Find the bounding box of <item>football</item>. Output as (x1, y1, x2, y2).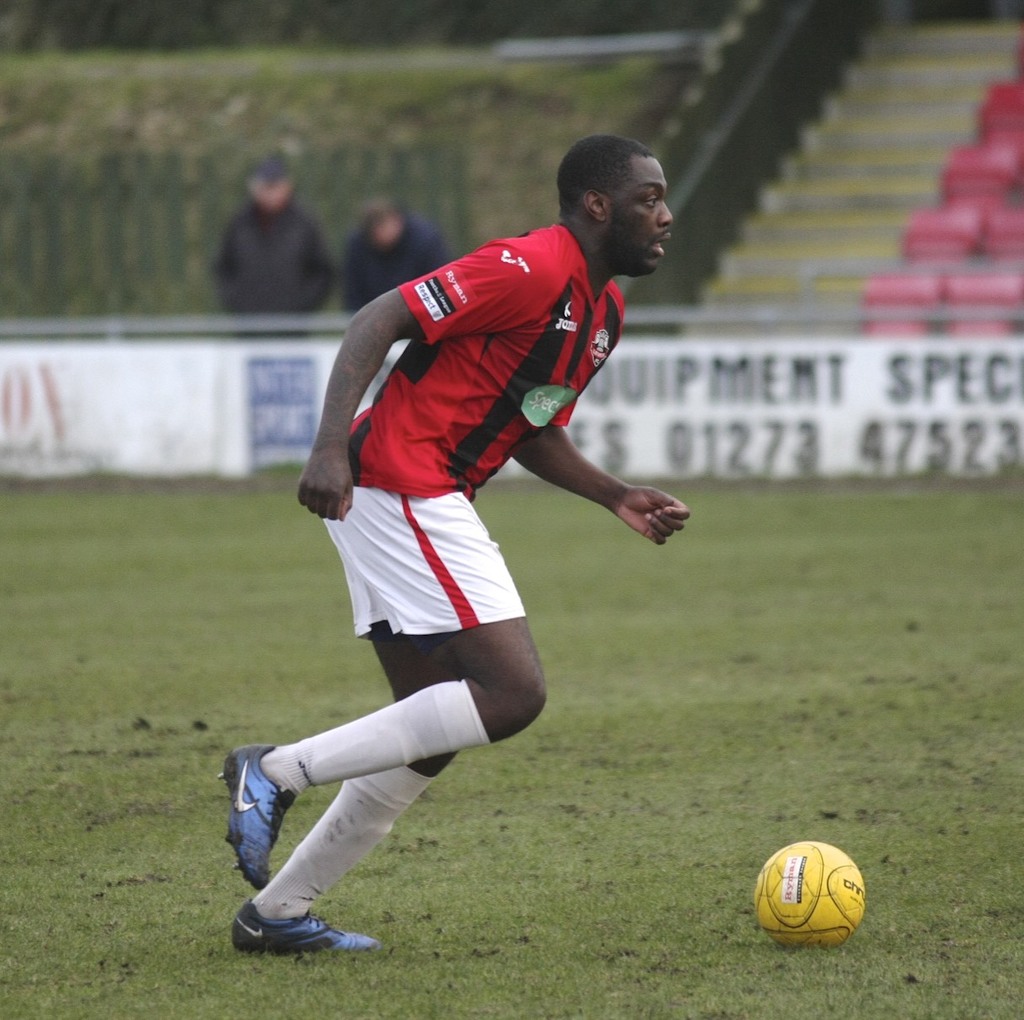
(753, 836, 868, 951).
